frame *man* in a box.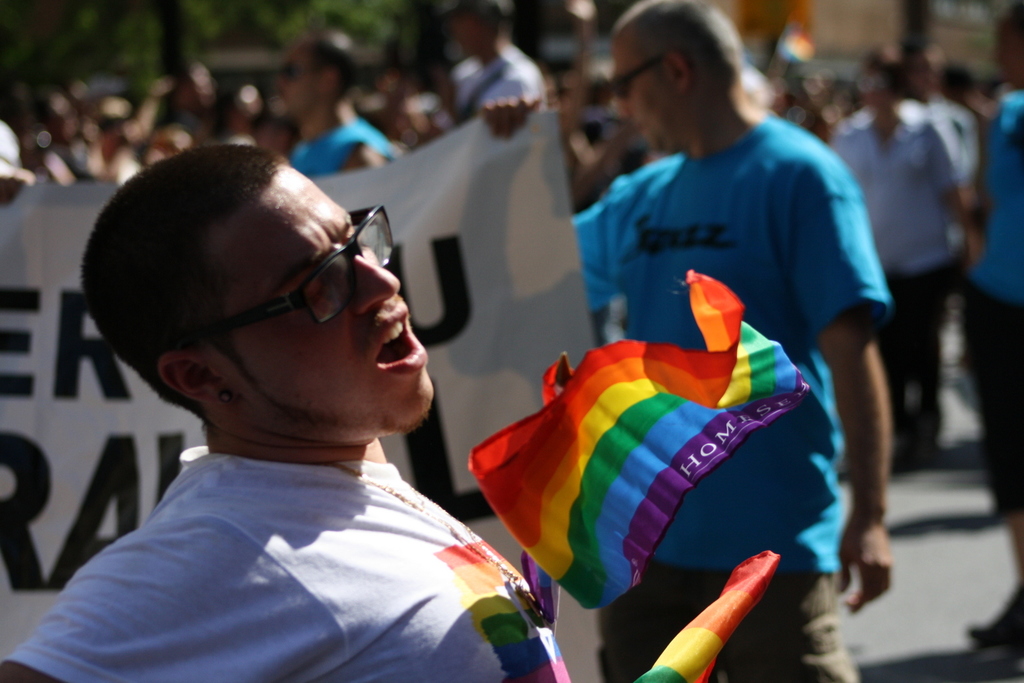
x1=142, y1=56, x2=228, y2=149.
